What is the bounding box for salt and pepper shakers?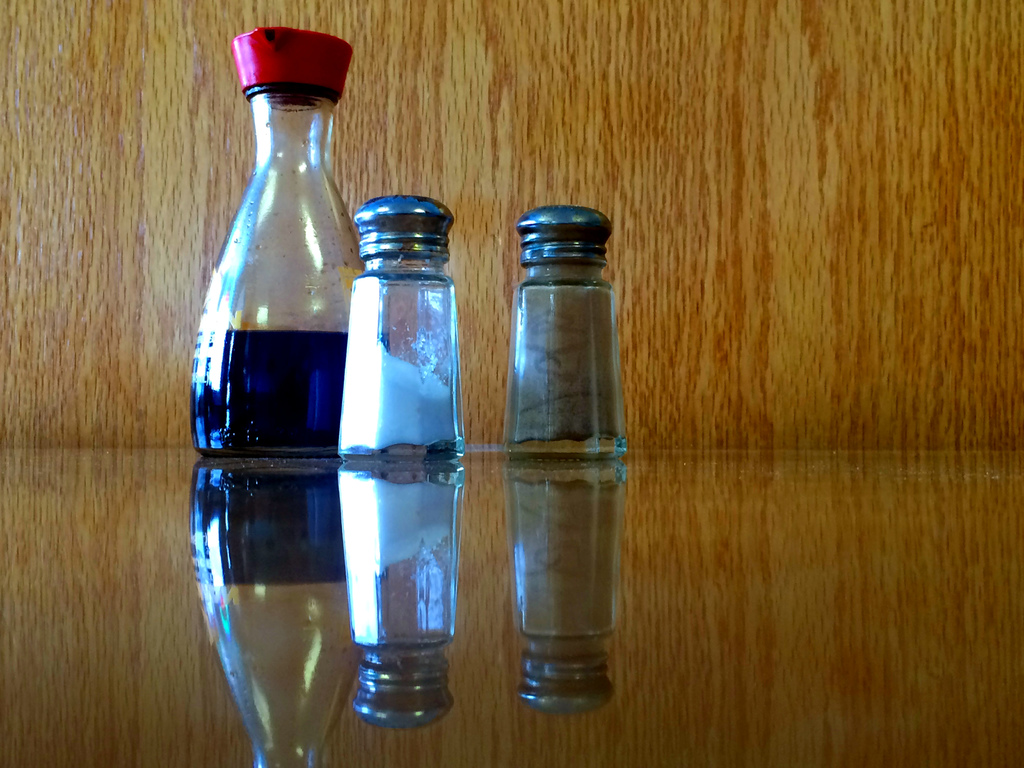
512:207:625:449.
